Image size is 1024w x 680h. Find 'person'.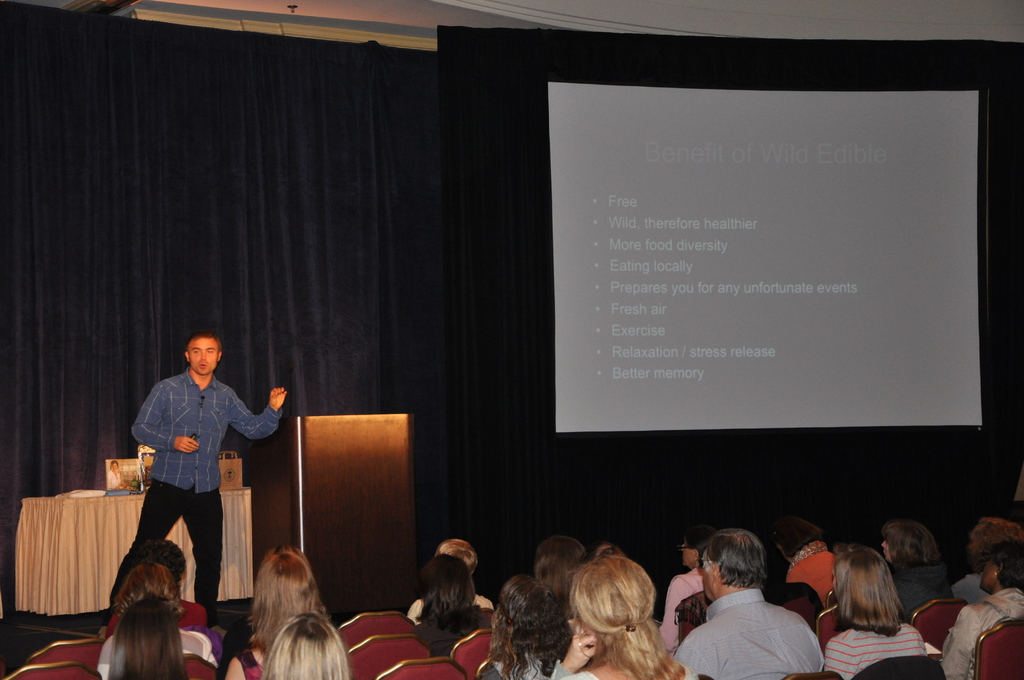
(257,610,347,679).
